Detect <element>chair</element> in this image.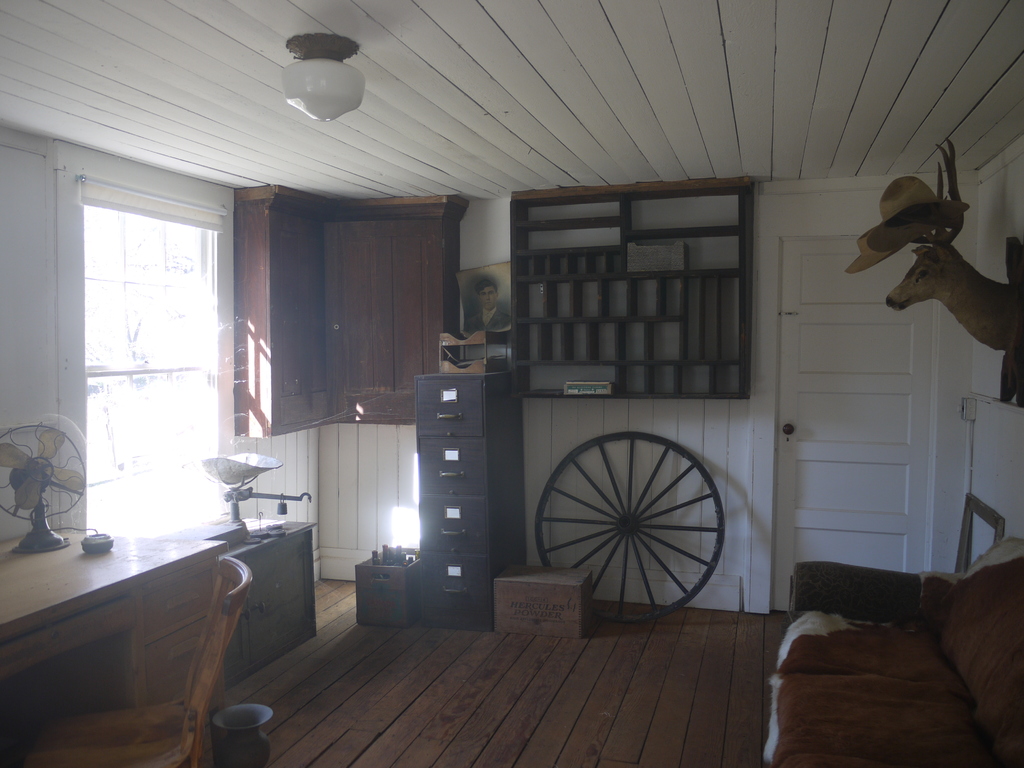
Detection: 26:552:257:767.
